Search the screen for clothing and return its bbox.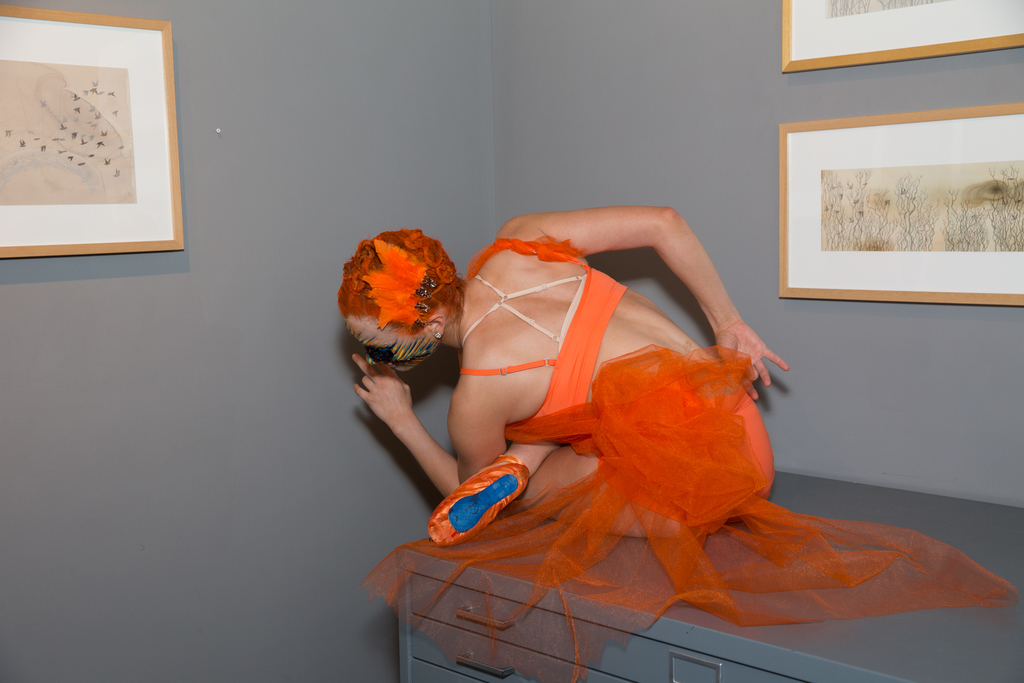
Found: locate(359, 235, 1020, 682).
